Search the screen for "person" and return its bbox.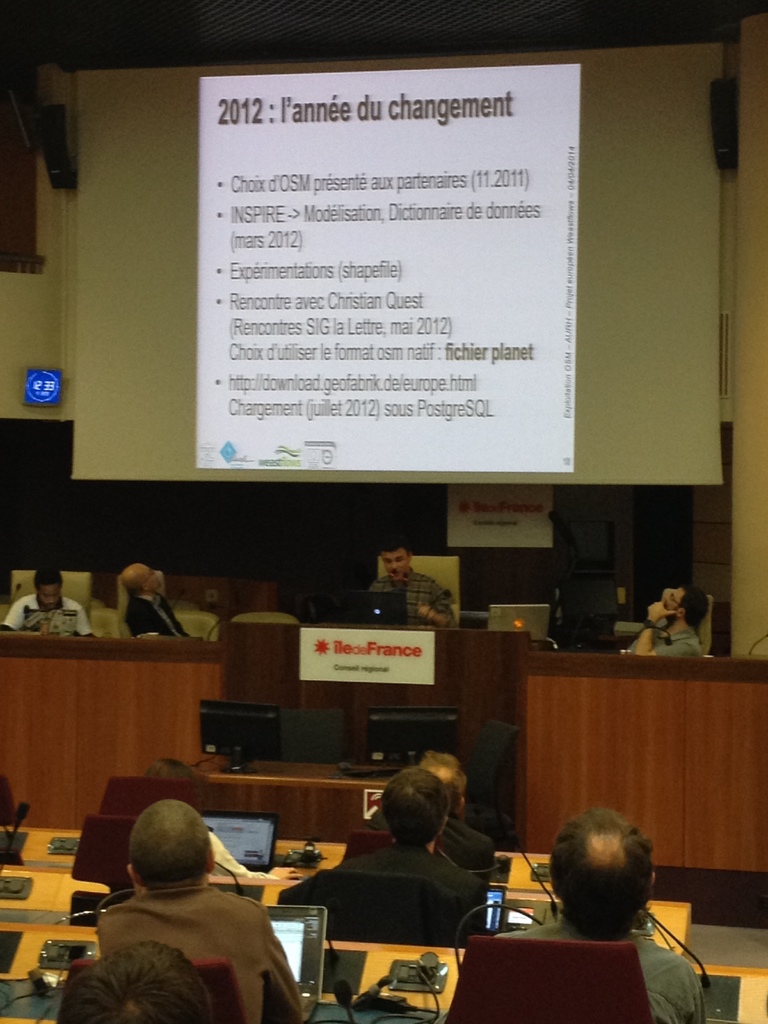
Found: [617, 576, 716, 665].
